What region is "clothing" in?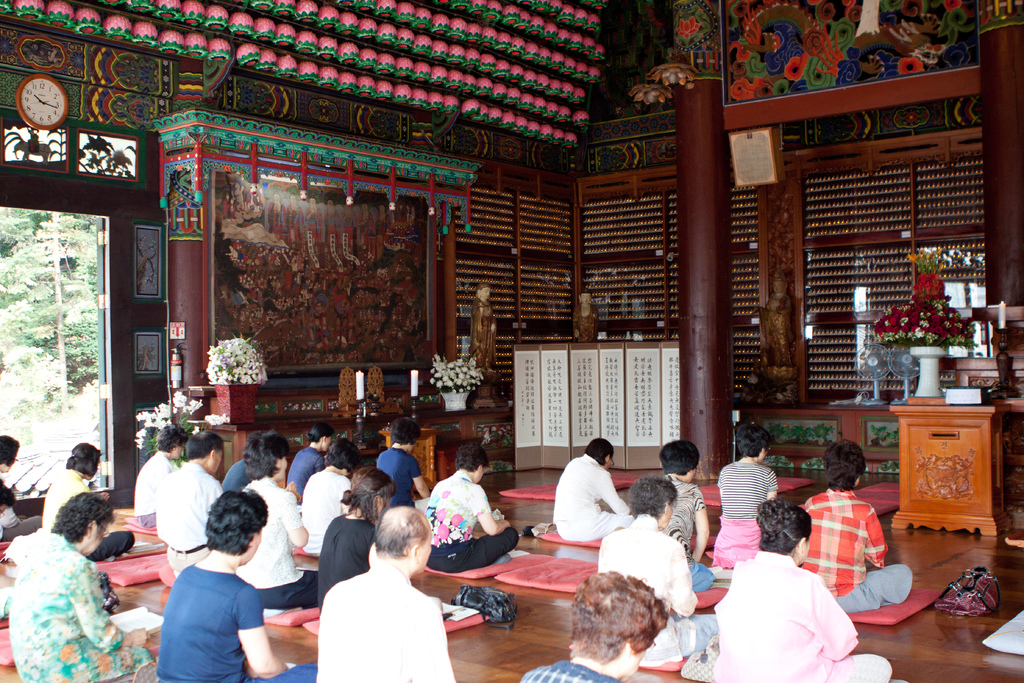
select_region(287, 446, 326, 501).
